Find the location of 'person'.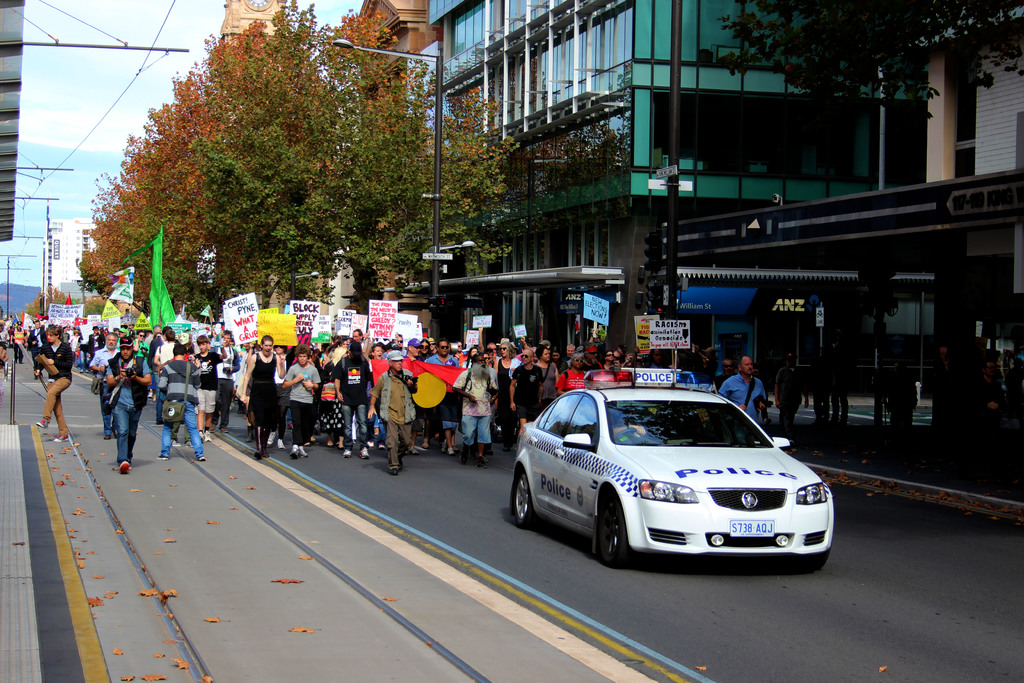
Location: (x1=507, y1=347, x2=543, y2=441).
